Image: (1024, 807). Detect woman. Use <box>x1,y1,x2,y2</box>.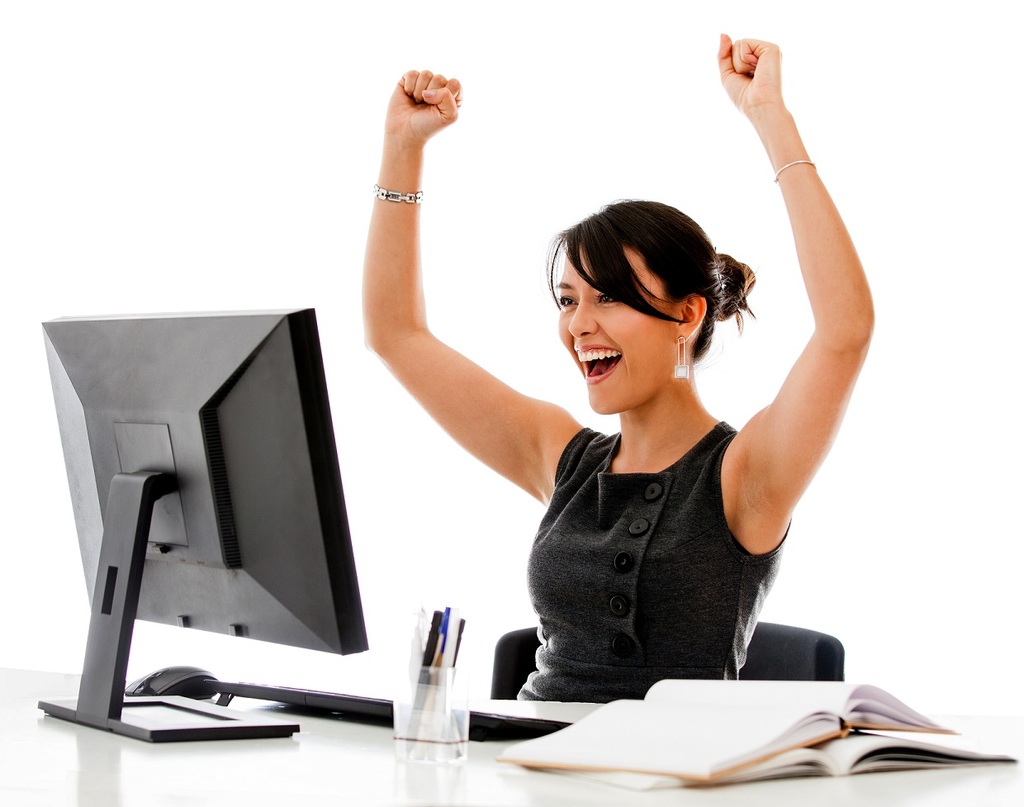
<box>355,34,875,701</box>.
